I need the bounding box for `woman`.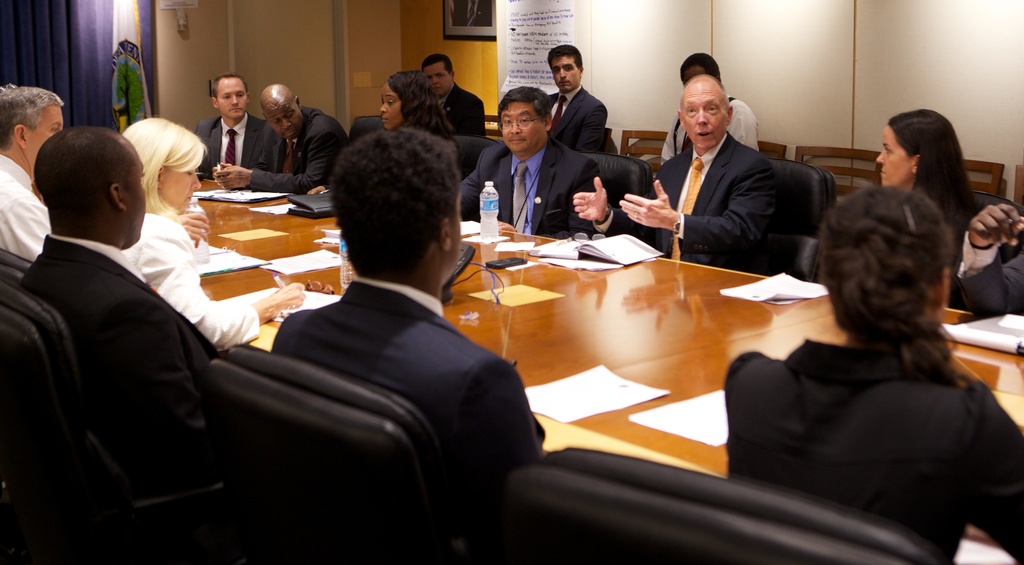
Here it is: (left=360, top=69, right=476, bottom=206).
